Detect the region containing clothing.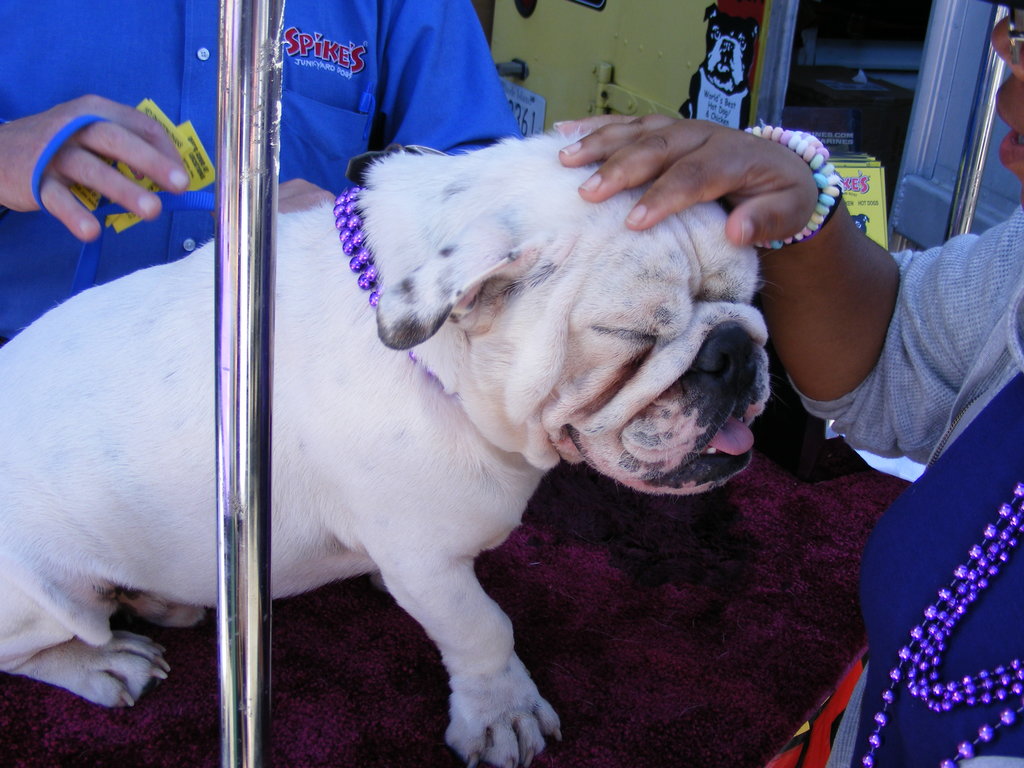
detection(1, 0, 516, 344).
